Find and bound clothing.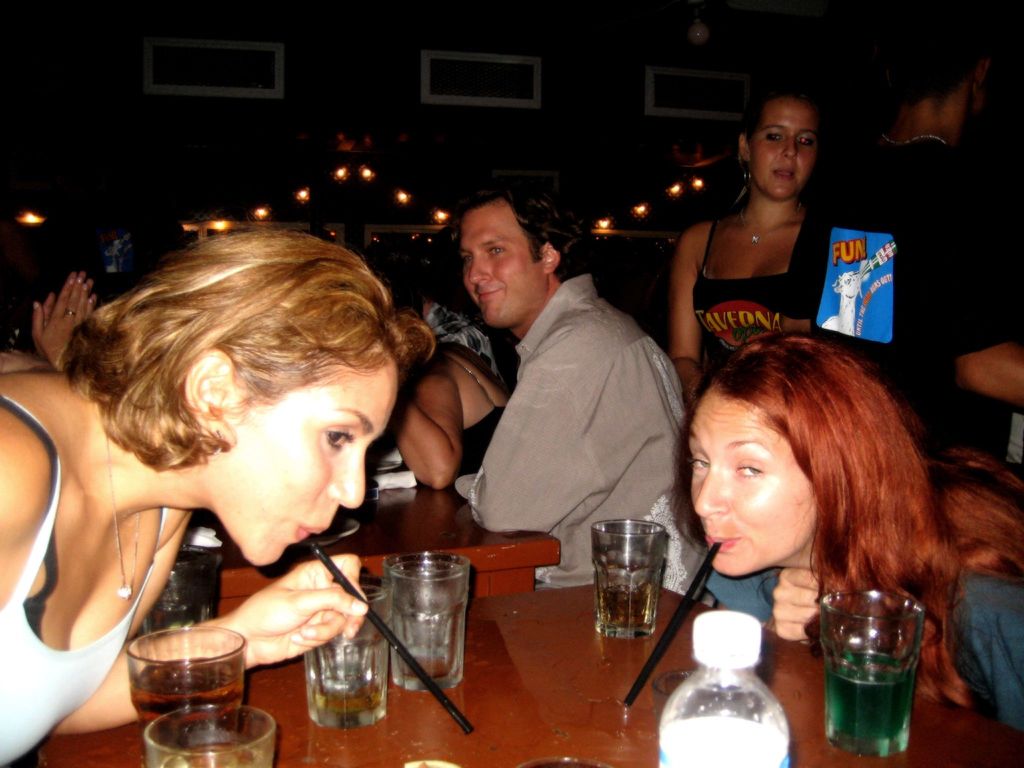
Bound: crop(708, 564, 1023, 733).
